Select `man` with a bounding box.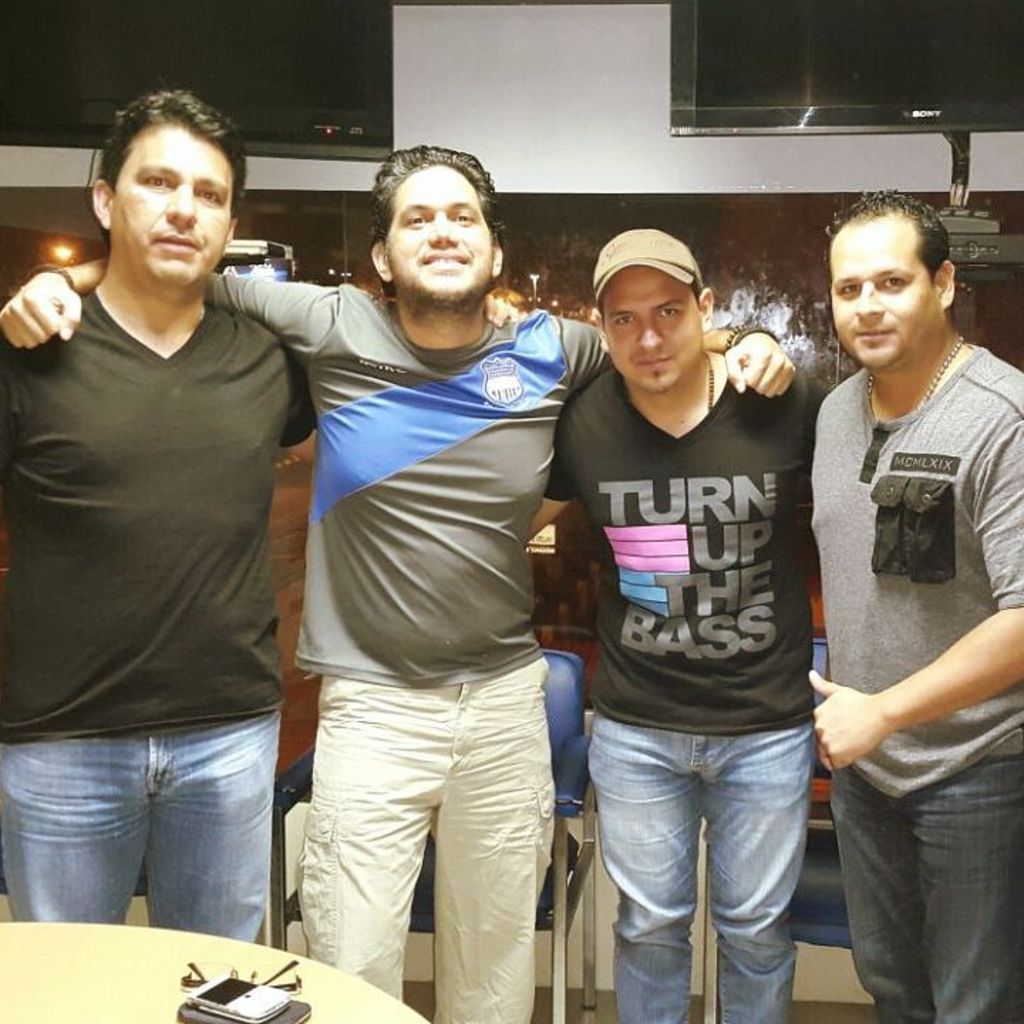
bbox=(0, 75, 320, 947).
